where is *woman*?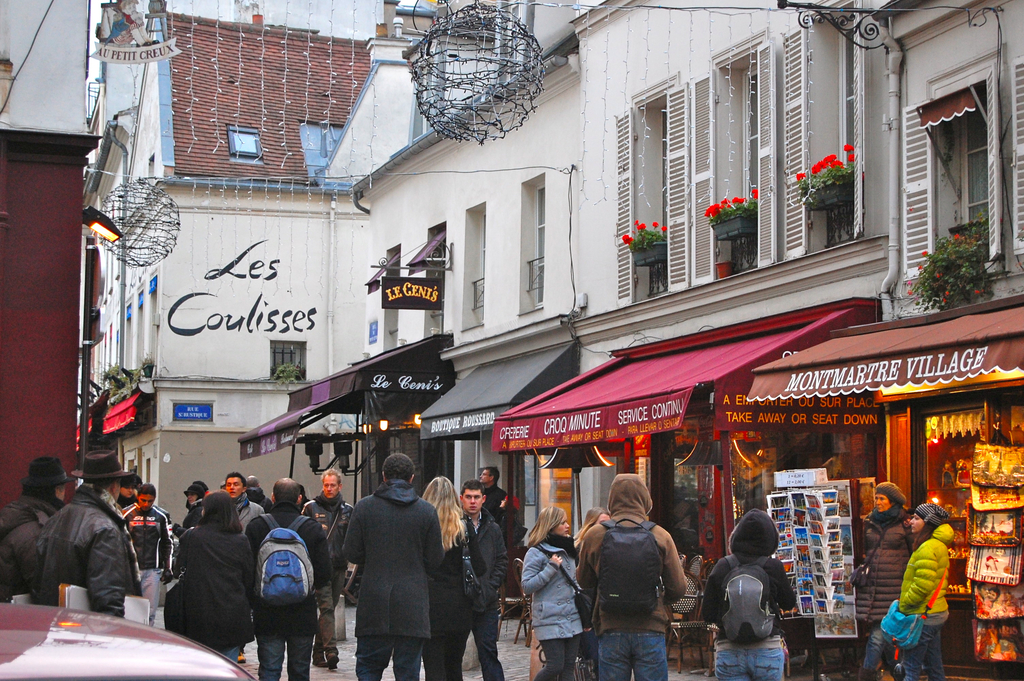
pyautogui.locateOnScreen(419, 475, 488, 680).
